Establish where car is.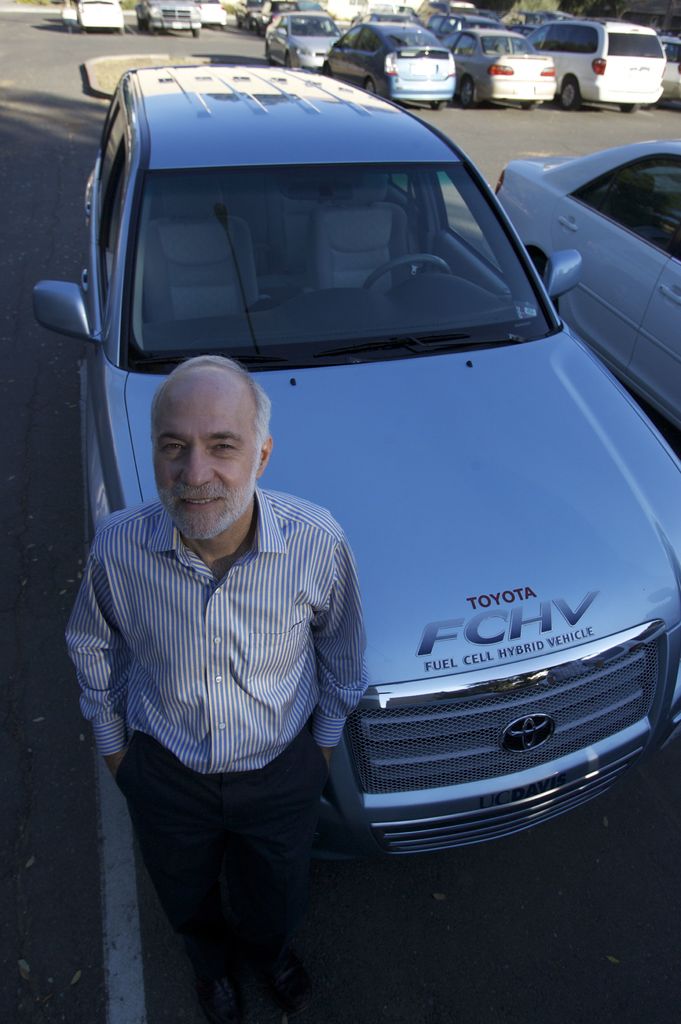
Established at region(488, 138, 680, 442).
